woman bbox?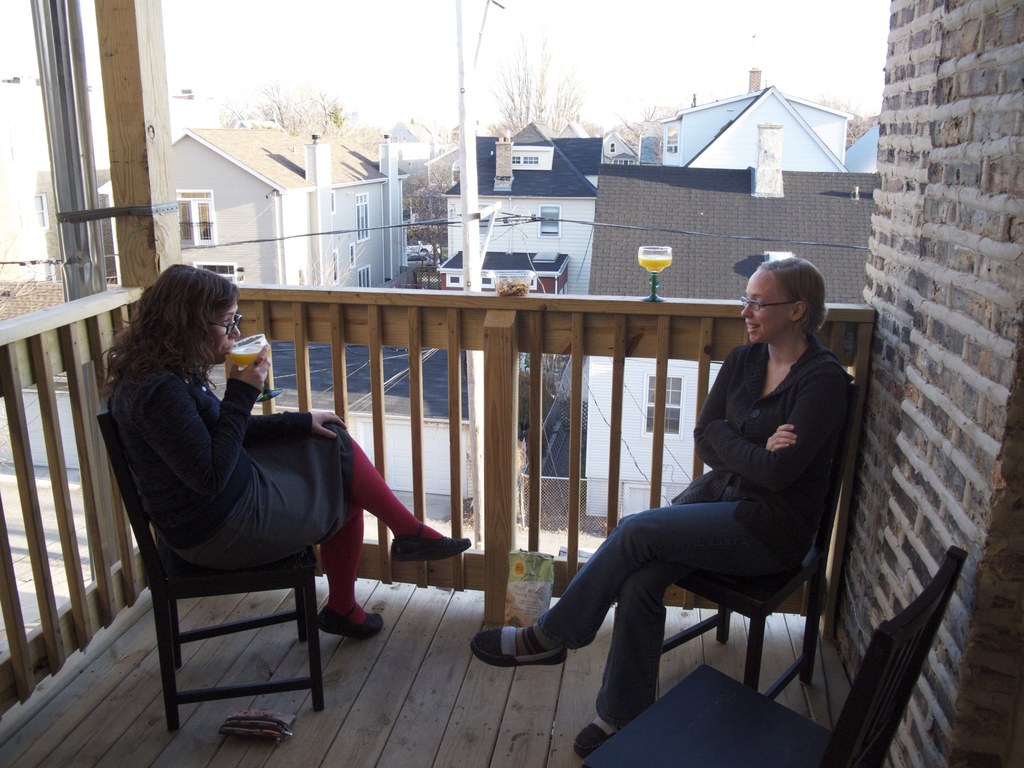
[83, 255, 492, 651]
